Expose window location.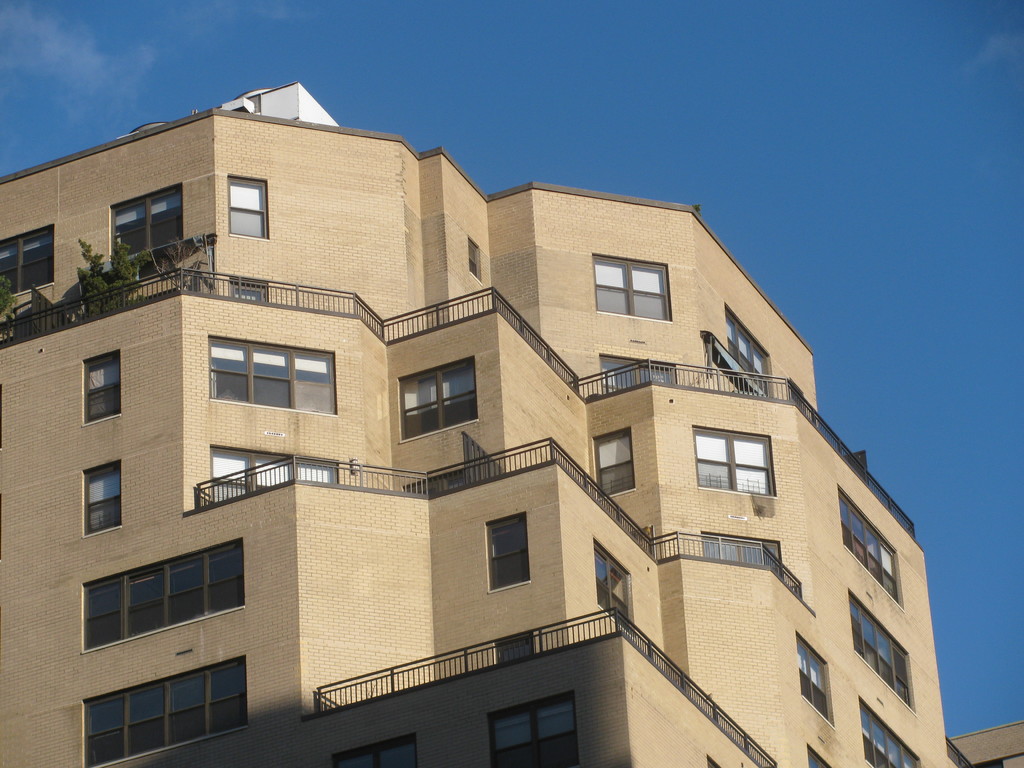
Exposed at <bbox>591, 431, 633, 496</bbox>.
